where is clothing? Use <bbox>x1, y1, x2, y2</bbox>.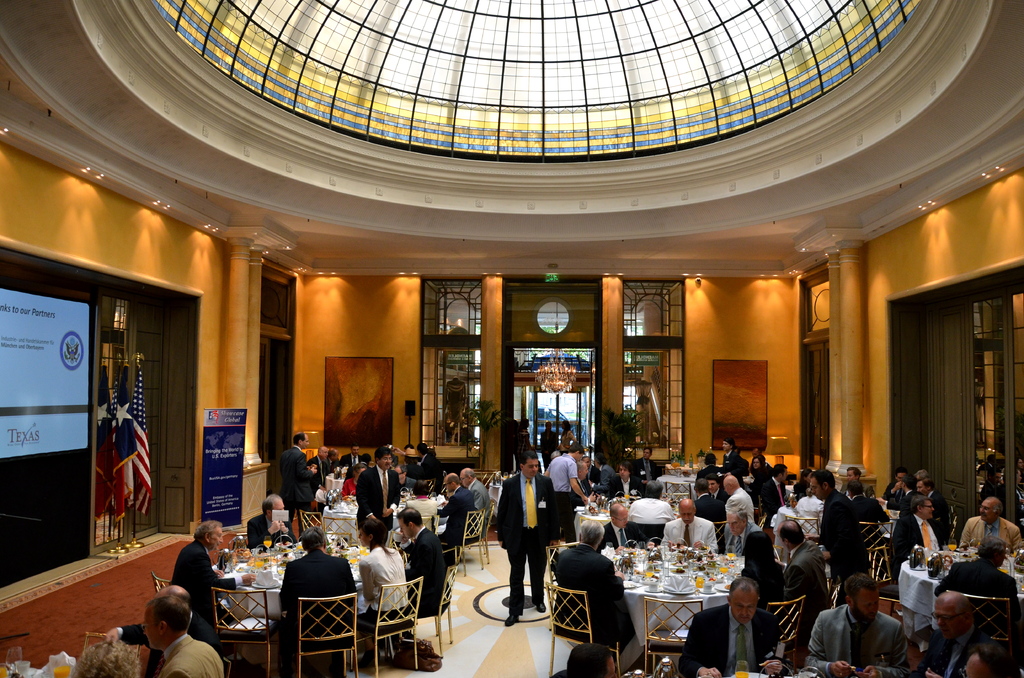
<bbox>626, 495, 677, 526</bbox>.
